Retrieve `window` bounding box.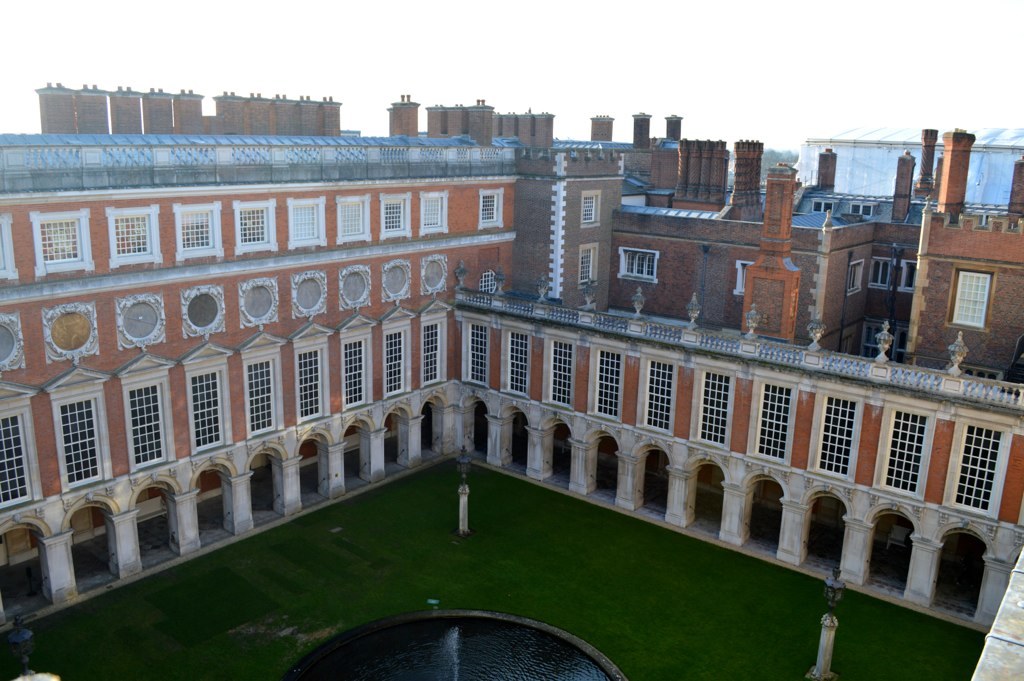
Bounding box: [634,351,684,438].
